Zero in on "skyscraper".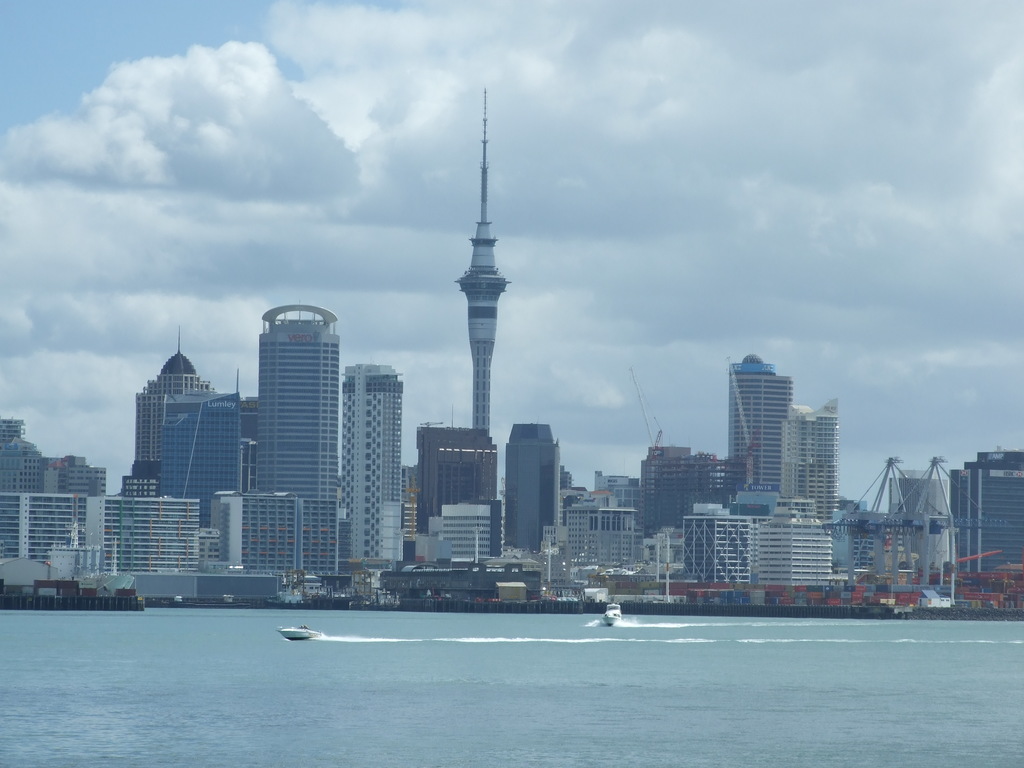
Zeroed in: x1=0, y1=428, x2=99, y2=492.
